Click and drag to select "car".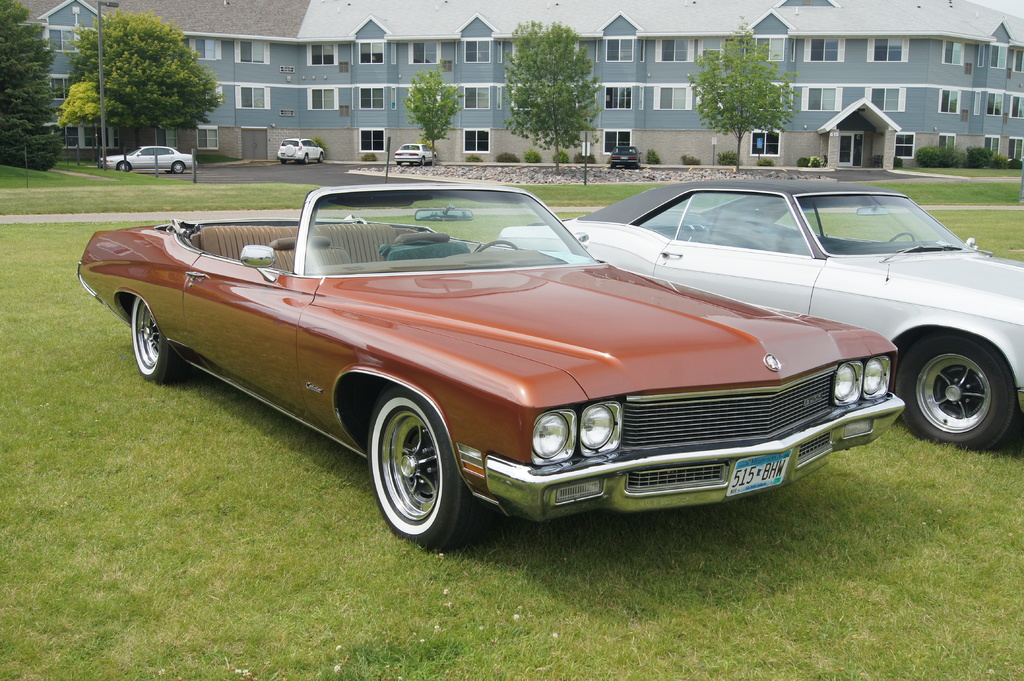
Selection: 495 183 1023 445.
